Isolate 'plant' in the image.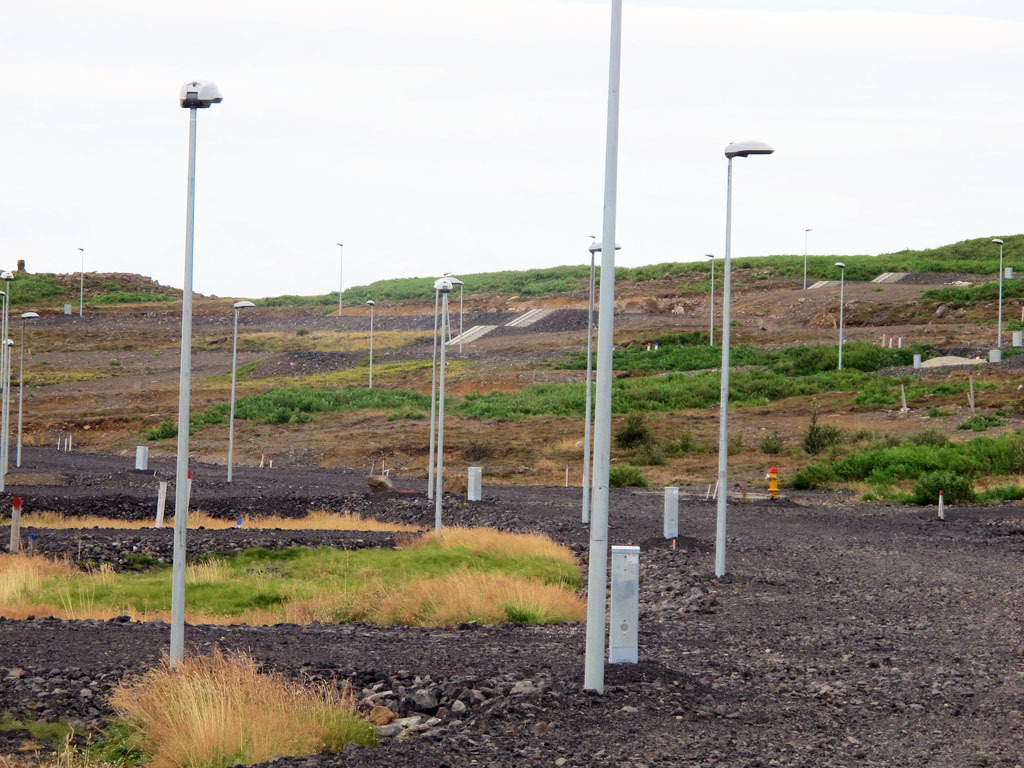
Isolated region: 27, 365, 95, 384.
